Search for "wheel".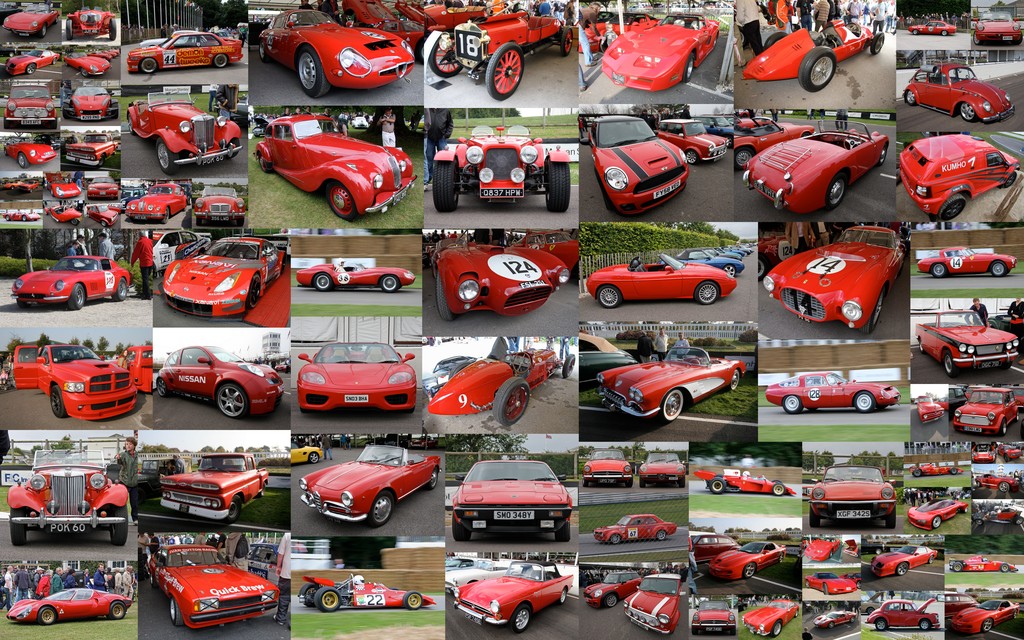
Found at select_region(508, 598, 532, 635).
